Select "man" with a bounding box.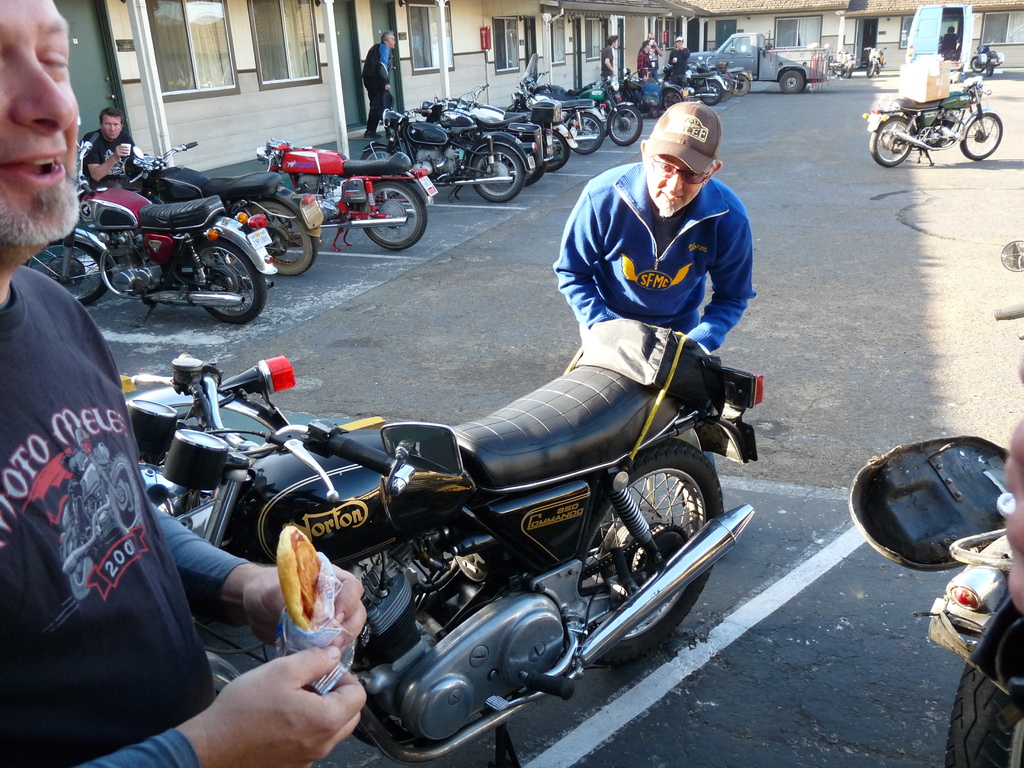
{"x1": 362, "y1": 30, "x2": 394, "y2": 129}.
